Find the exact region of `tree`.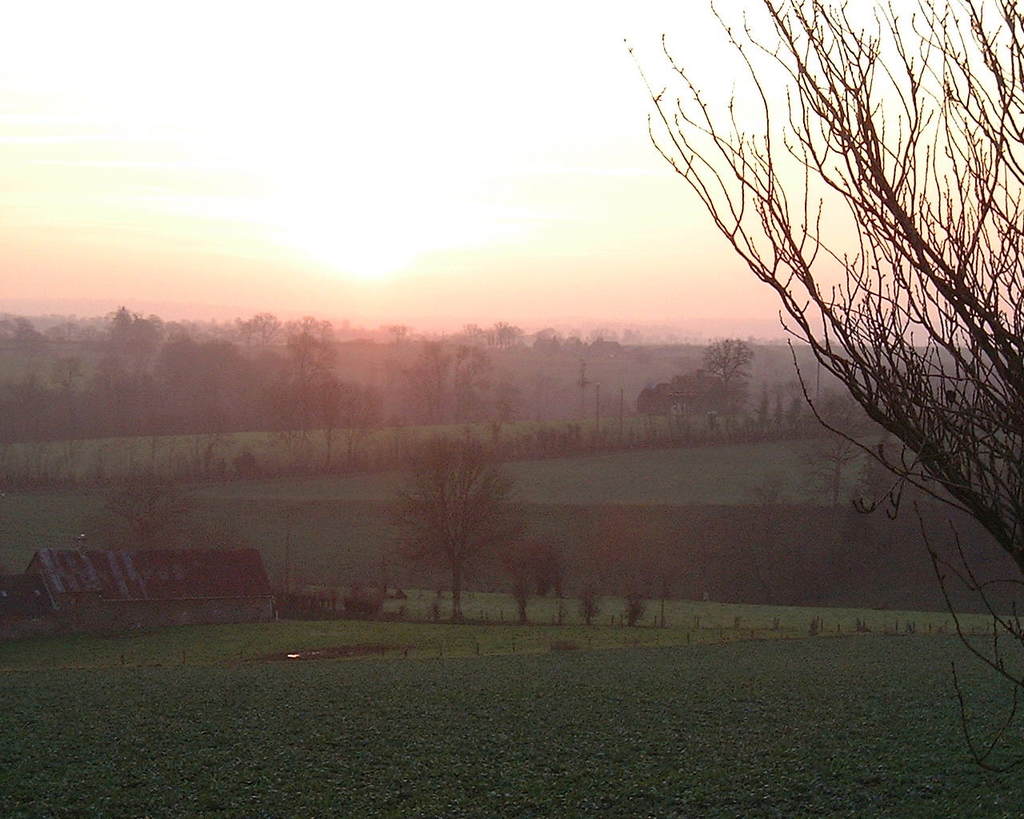
Exact region: l=404, t=330, r=509, b=430.
